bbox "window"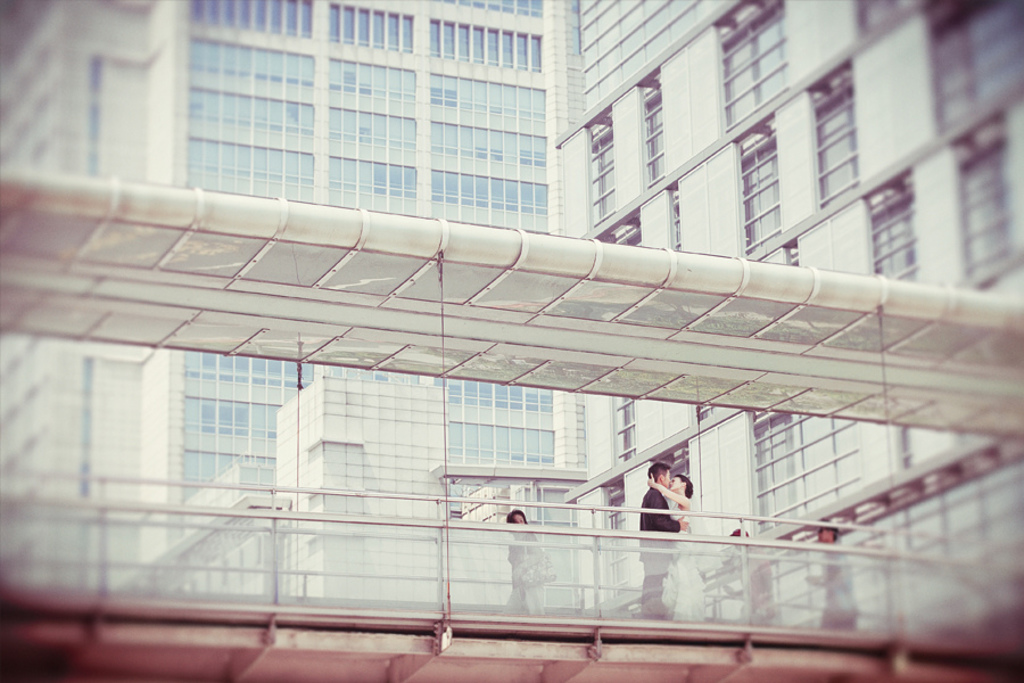
l=718, t=0, r=786, b=140
